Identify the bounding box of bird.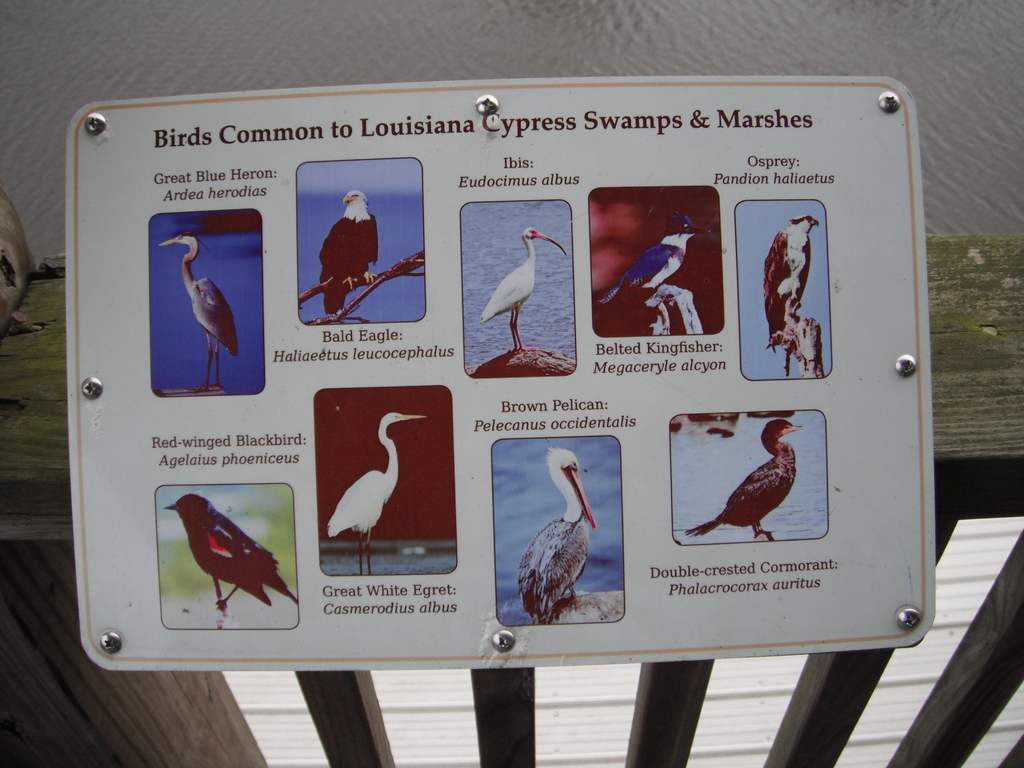
<bbox>332, 413, 428, 576</bbox>.
